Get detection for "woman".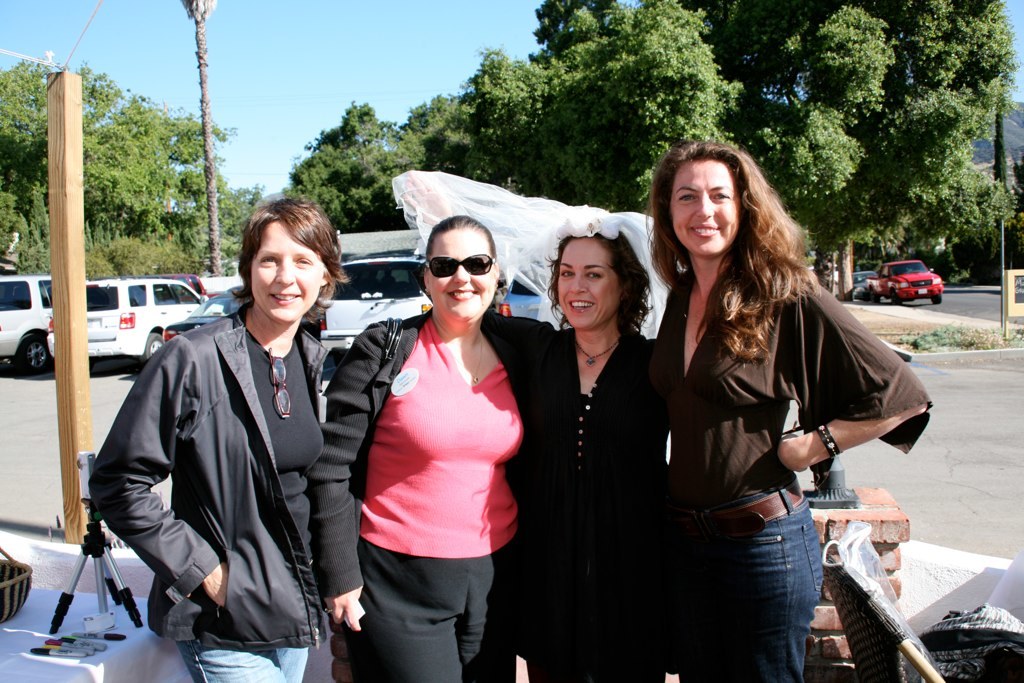
Detection: pyautogui.locateOnScreen(523, 232, 666, 682).
